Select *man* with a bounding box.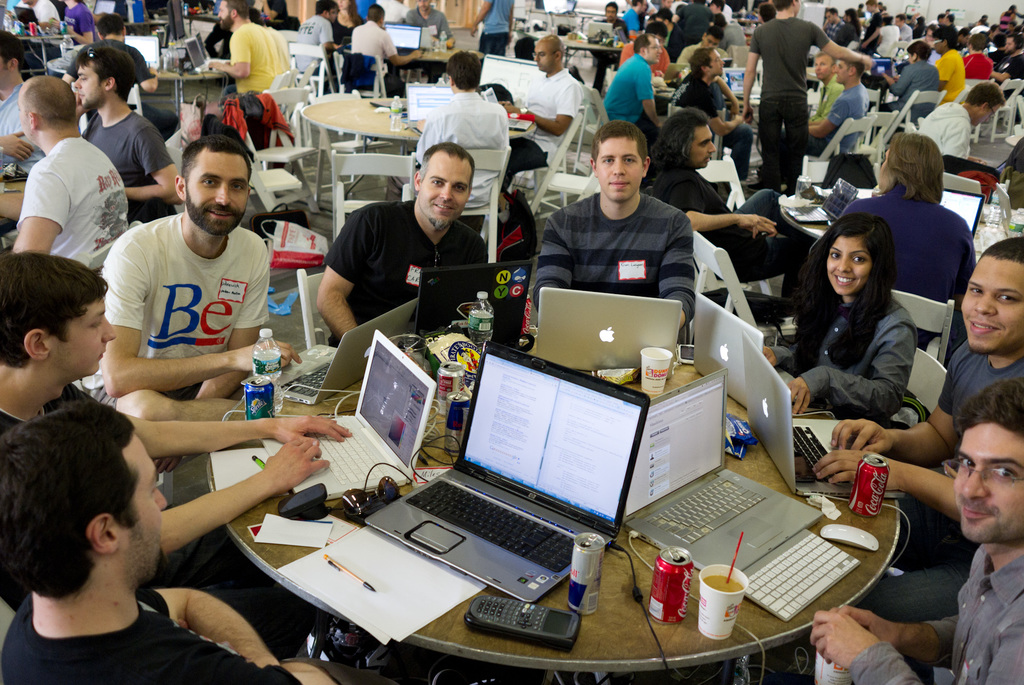
79, 135, 295, 476.
